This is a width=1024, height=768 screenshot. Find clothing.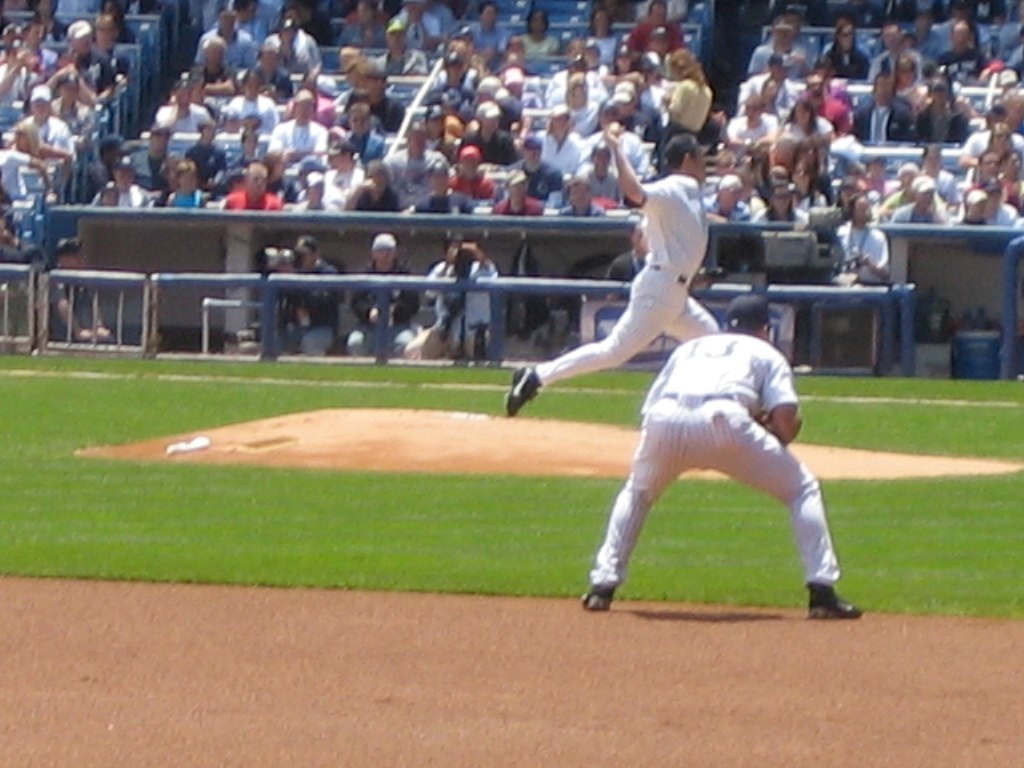
Bounding box: 385 148 454 203.
